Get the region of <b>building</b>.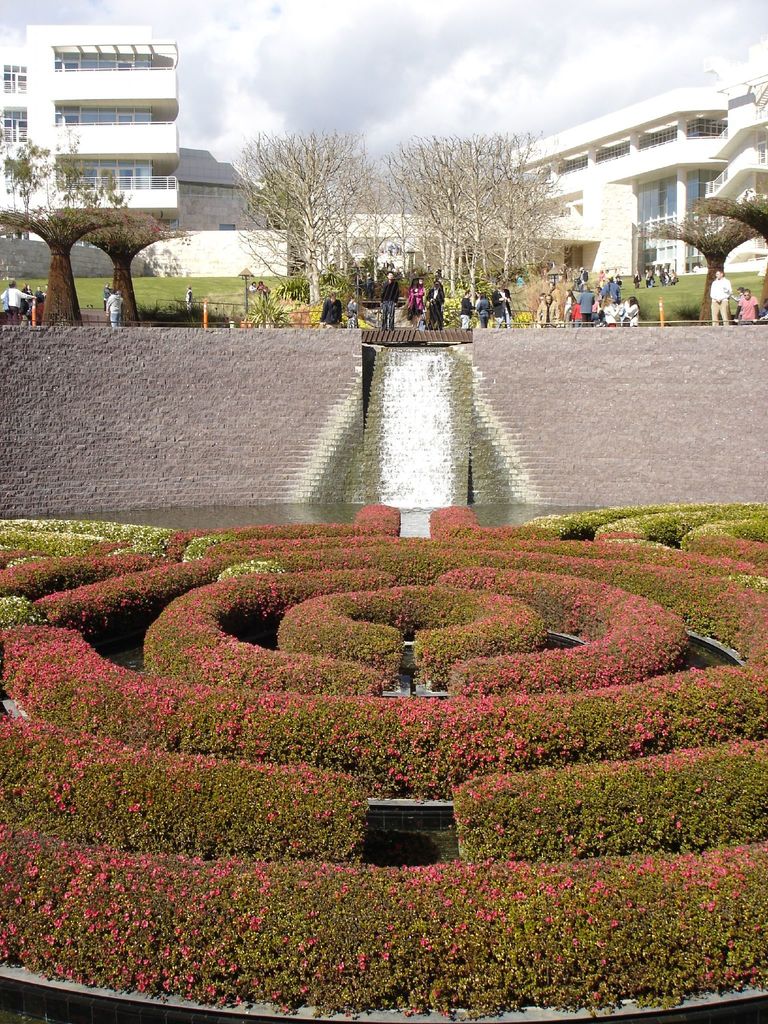
(0, 24, 767, 283).
